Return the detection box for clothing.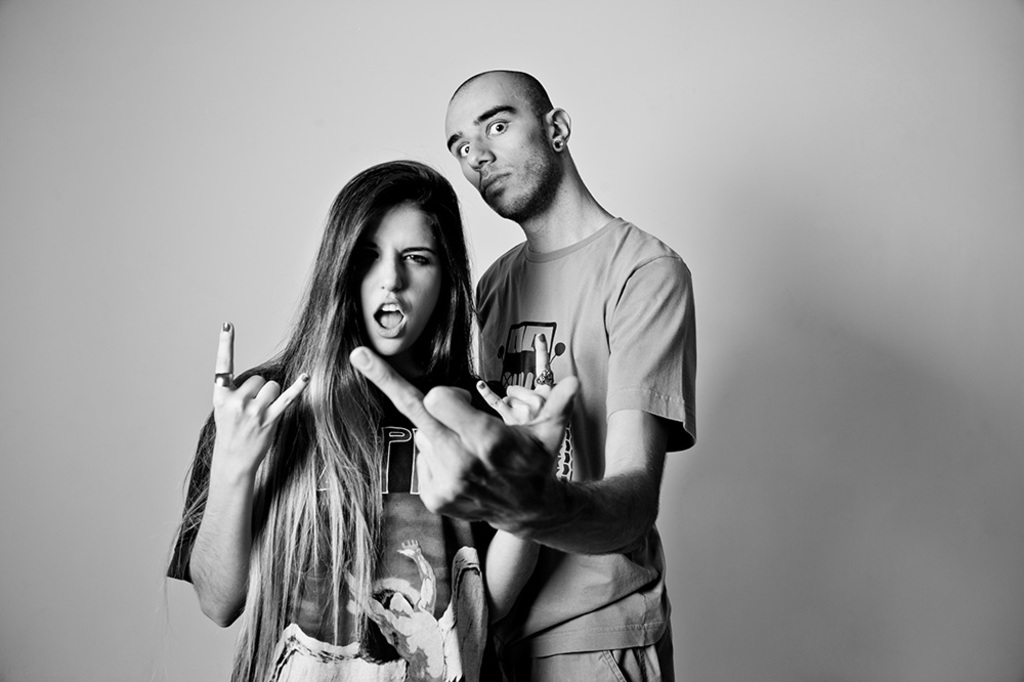
{"left": 443, "top": 155, "right": 693, "bottom": 620}.
